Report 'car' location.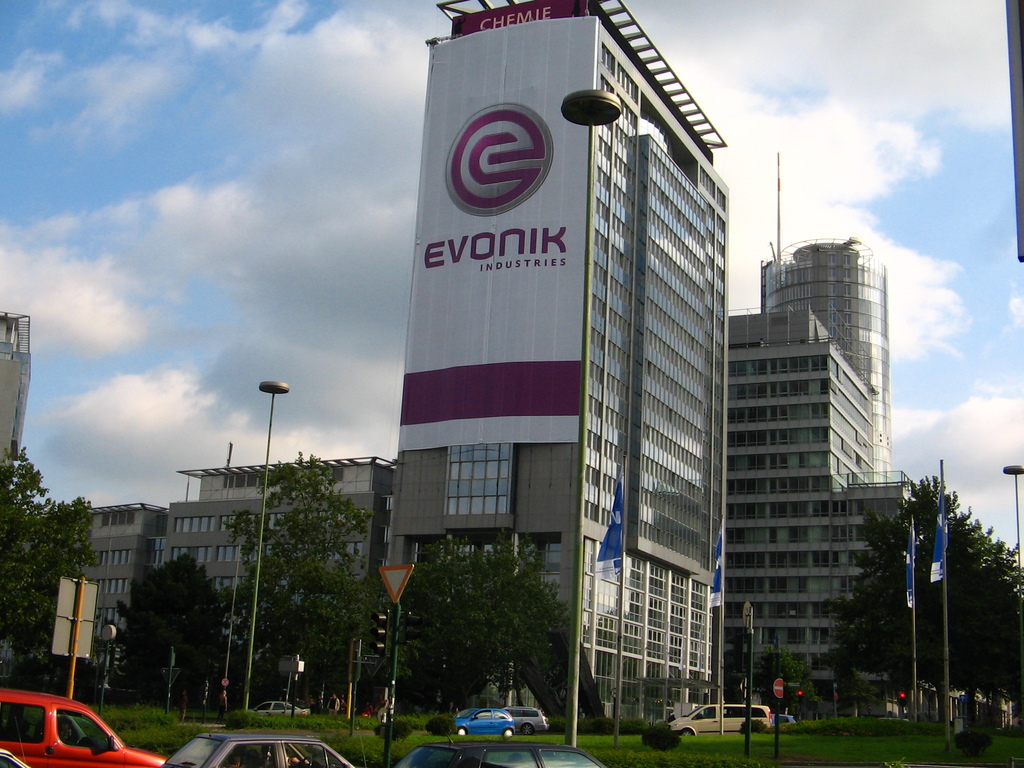
Report: Rect(506, 703, 549, 736).
